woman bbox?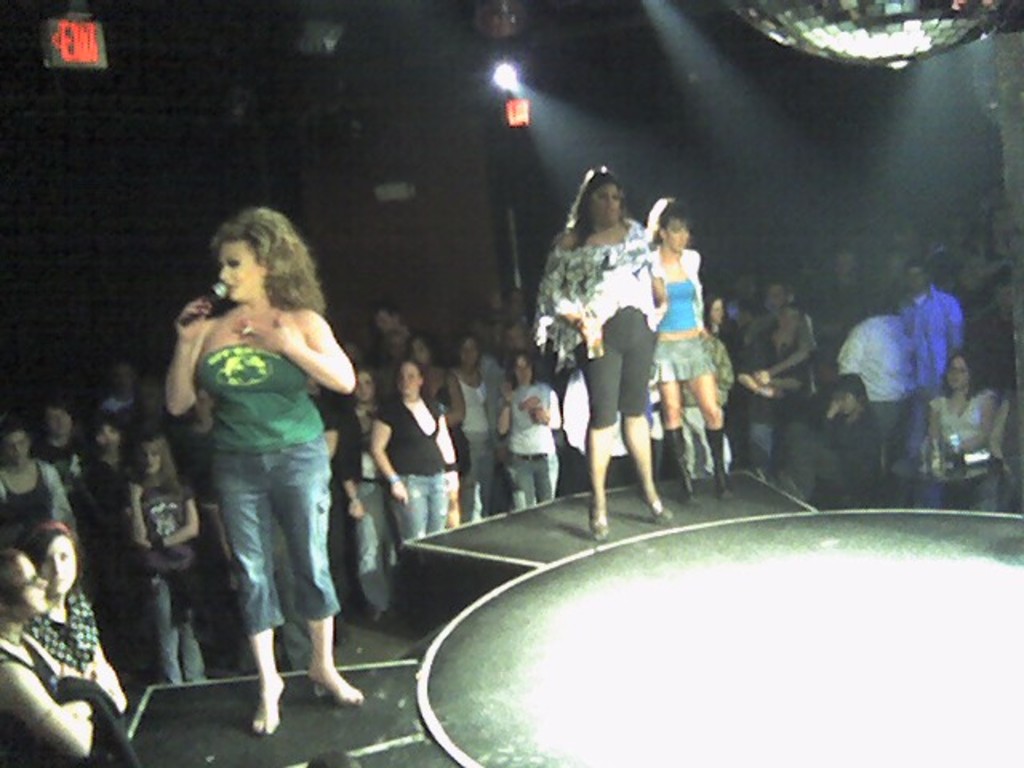
bbox=(150, 195, 357, 744)
